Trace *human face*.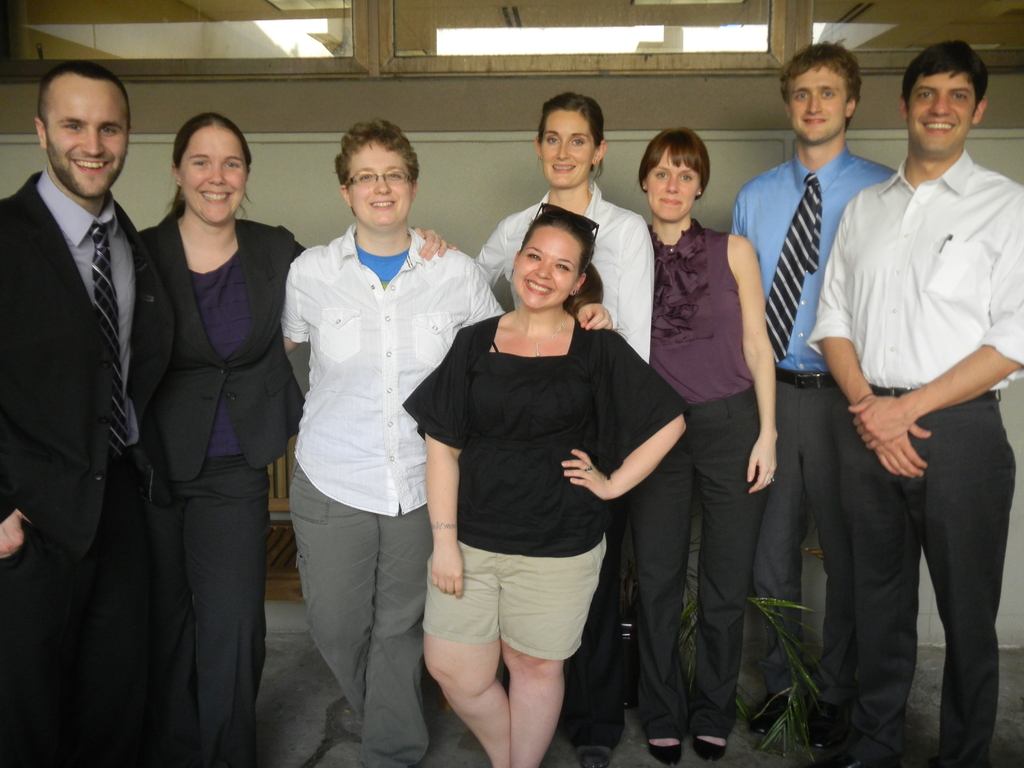
Traced to <box>183,130,247,227</box>.
